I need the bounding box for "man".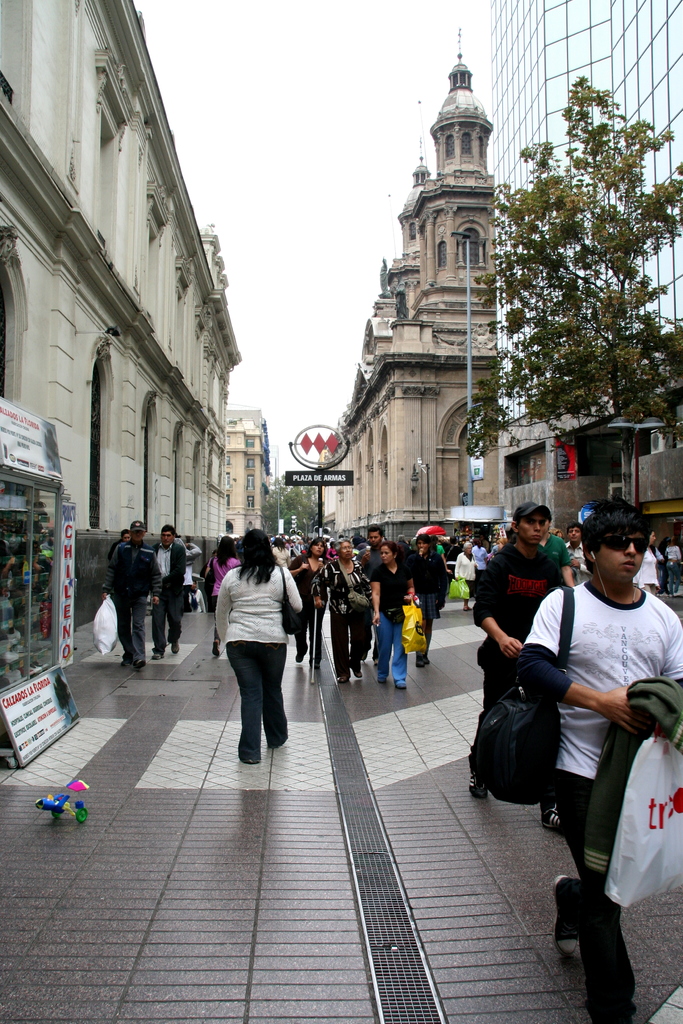
Here it is: (x1=539, y1=516, x2=577, y2=592).
